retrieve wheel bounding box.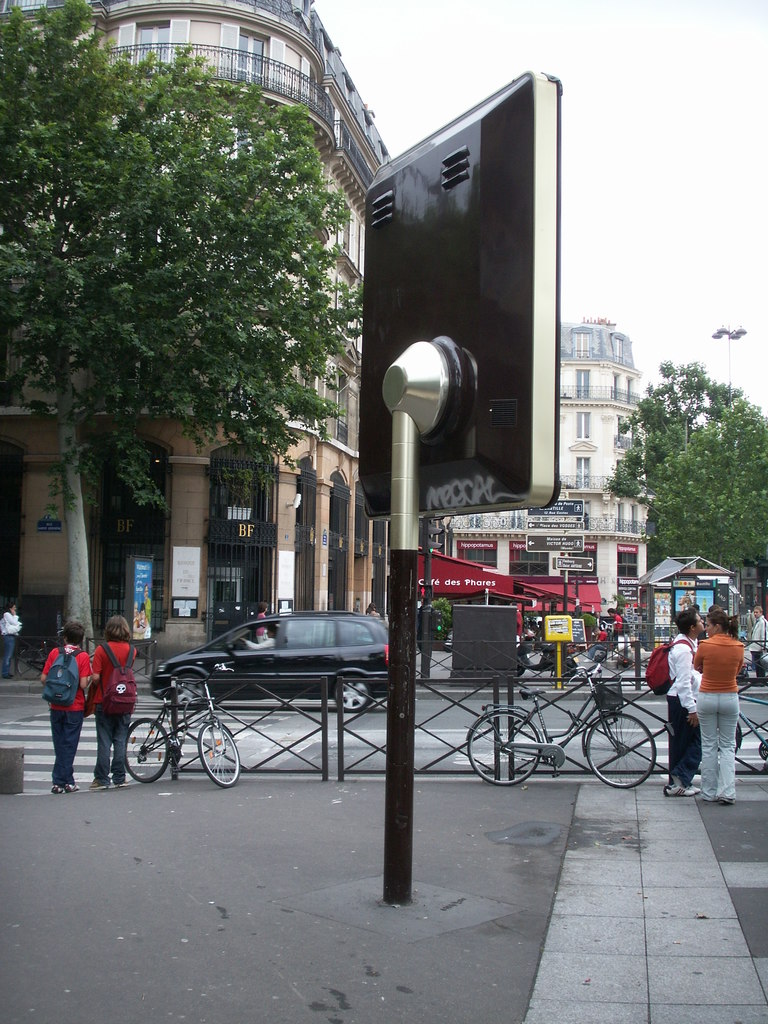
Bounding box: pyautogui.locateOnScreen(174, 717, 249, 787).
